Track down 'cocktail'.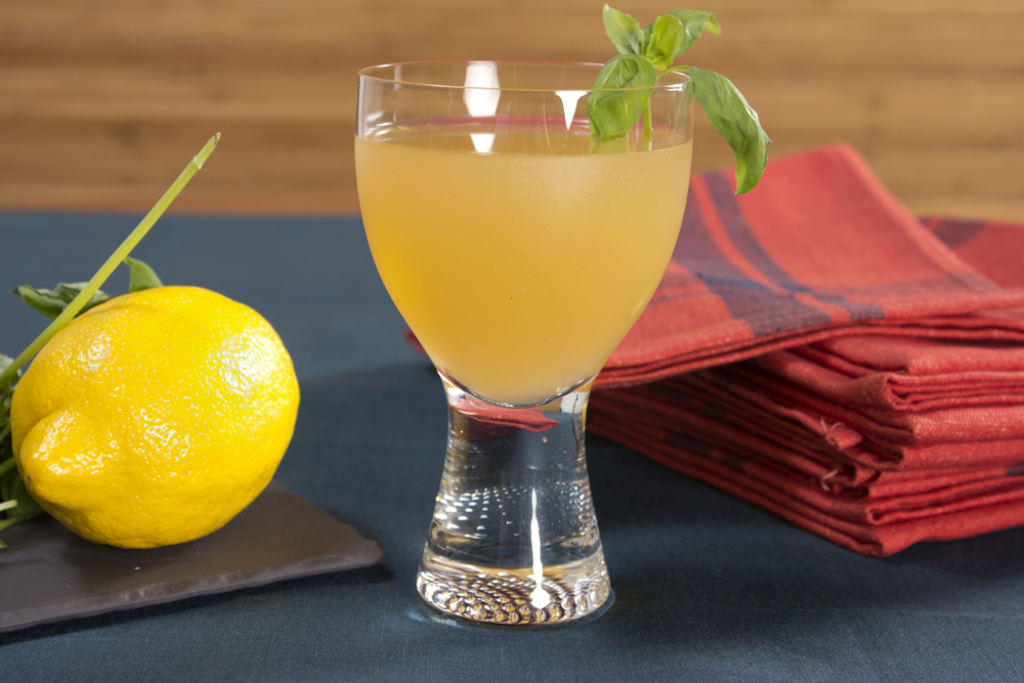
Tracked to bbox(349, 0, 772, 627).
